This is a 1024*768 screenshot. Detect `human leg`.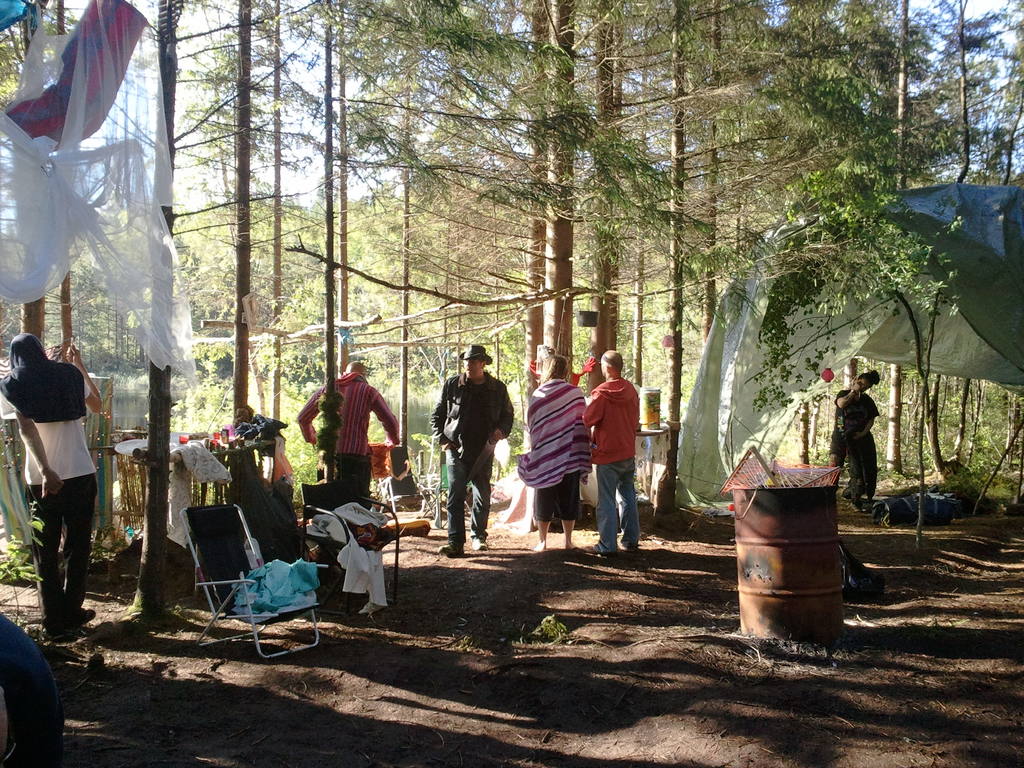
x1=468 y1=438 x2=495 y2=550.
